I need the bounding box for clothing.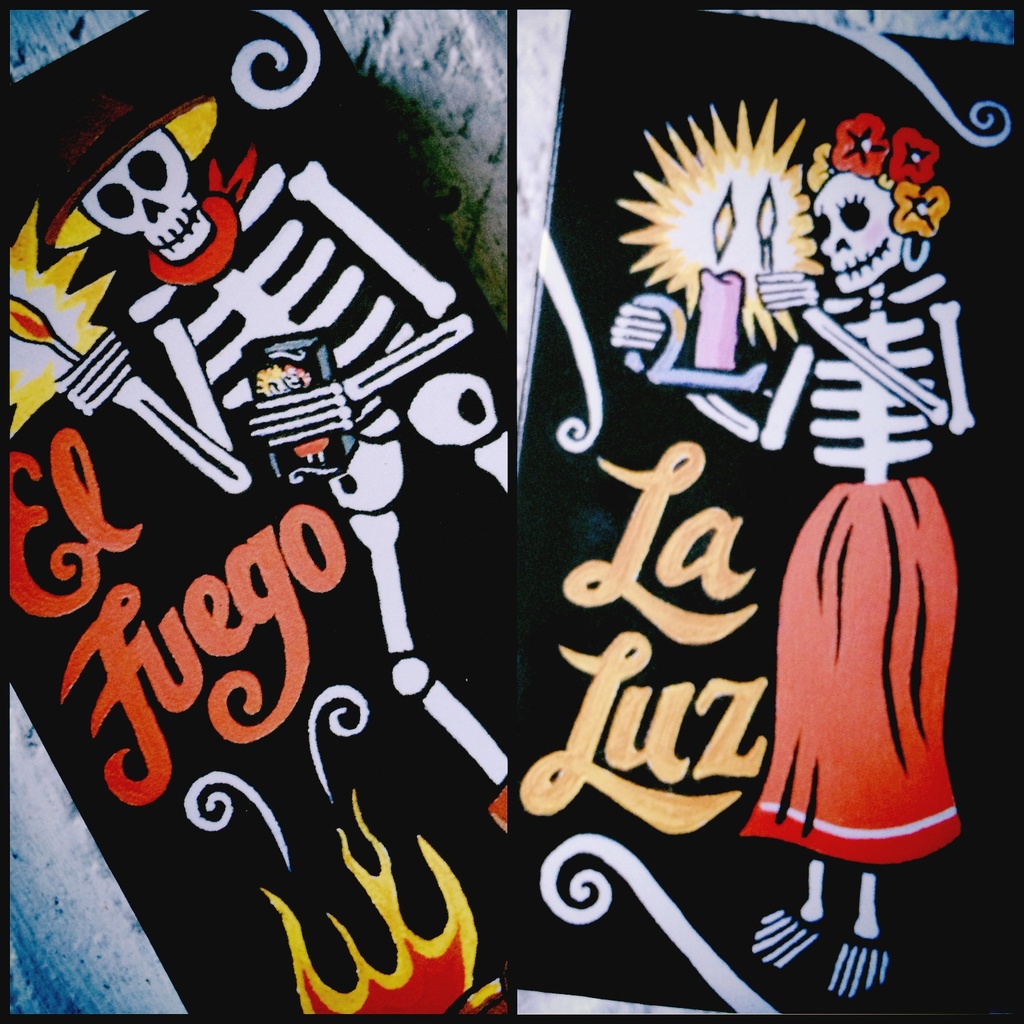
Here it is: 743:479:964:869.
